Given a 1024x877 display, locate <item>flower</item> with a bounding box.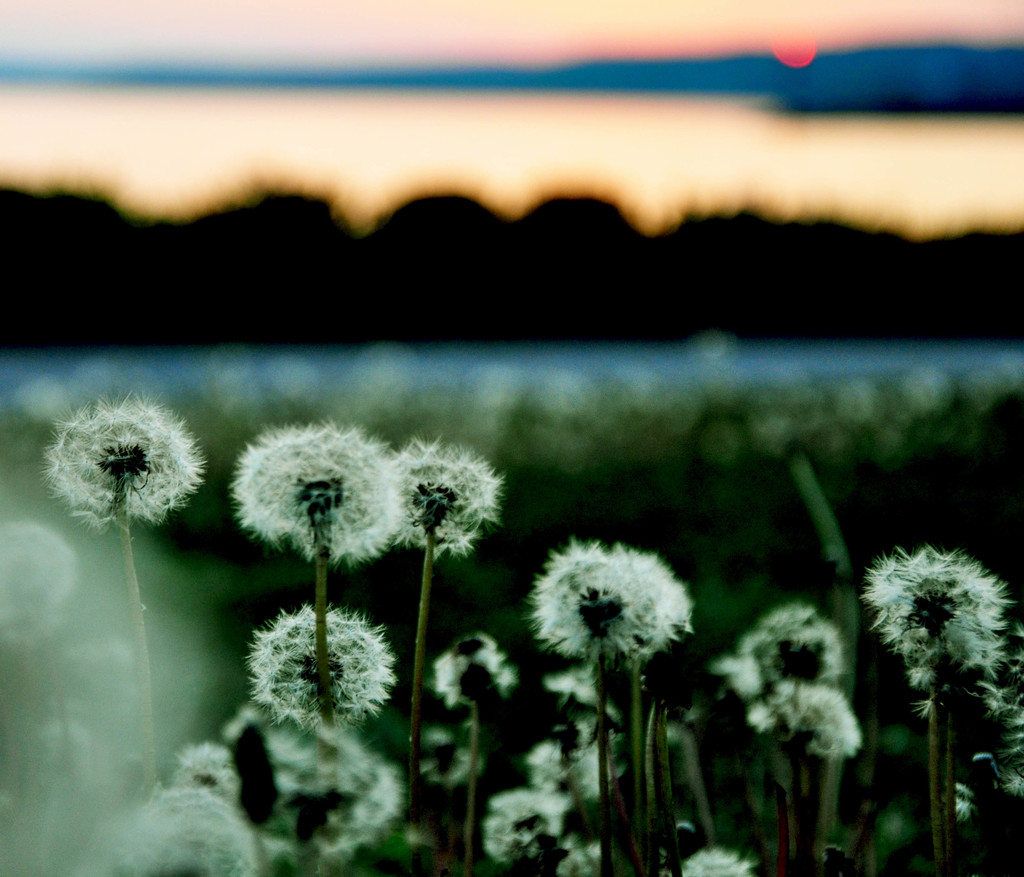
Located: 169:739:237:803.
